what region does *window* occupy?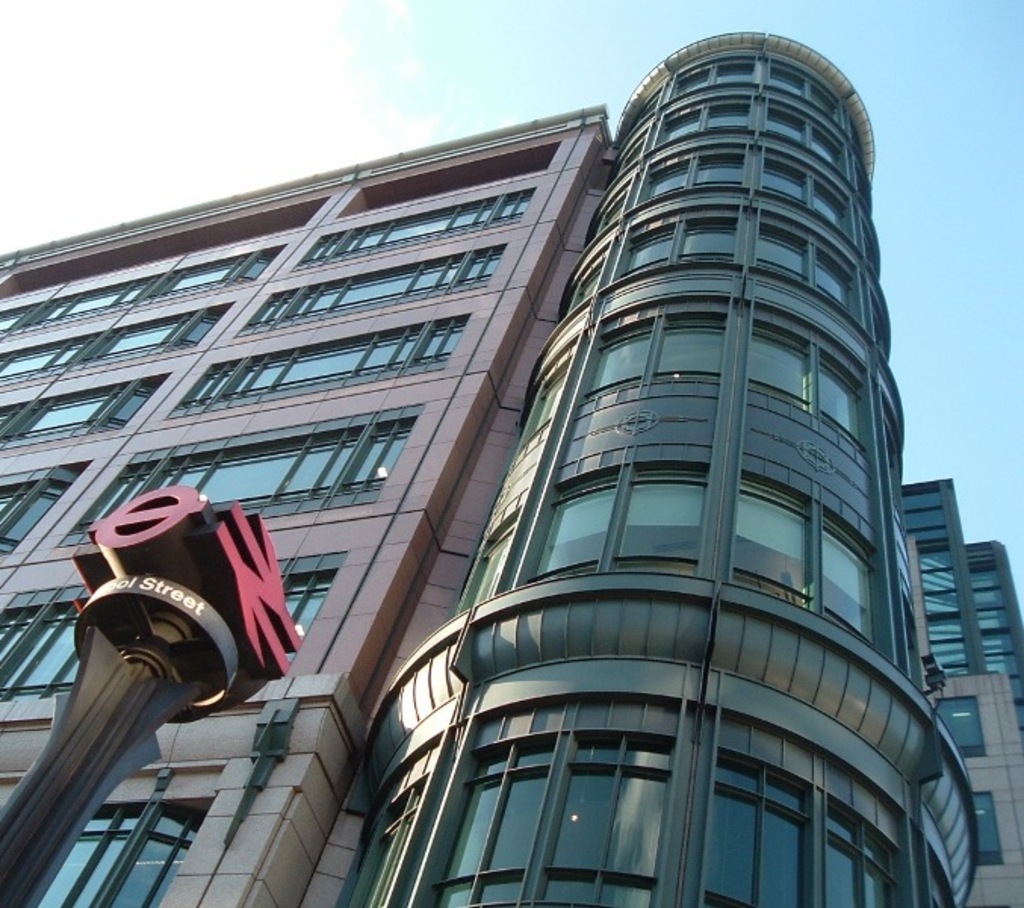
select_region(54, 416, 411, 546).
